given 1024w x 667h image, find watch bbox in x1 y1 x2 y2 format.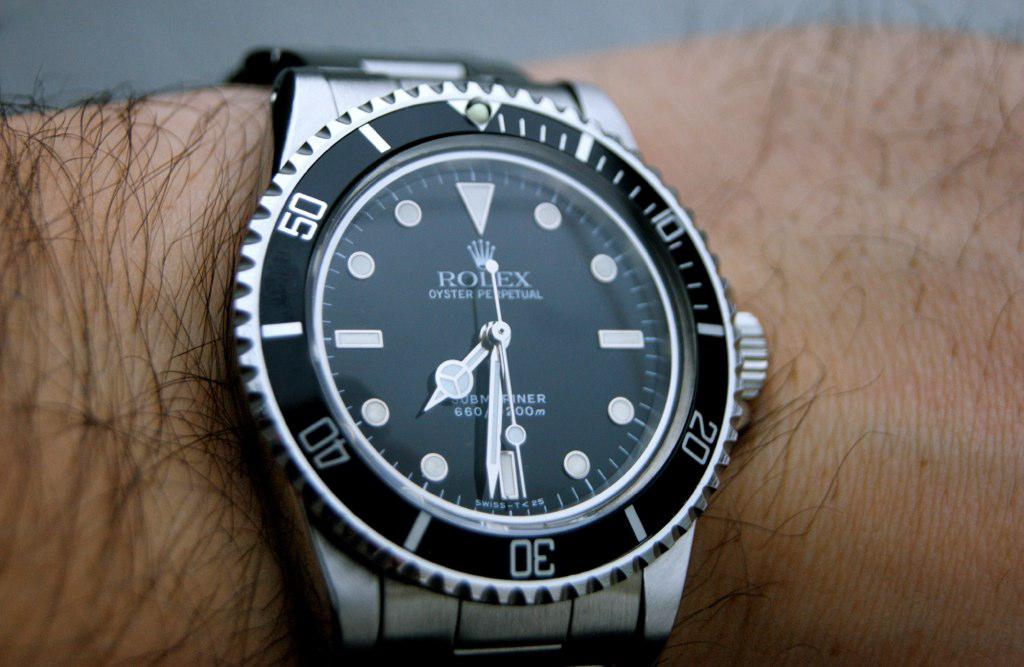
226 41 767 666.
